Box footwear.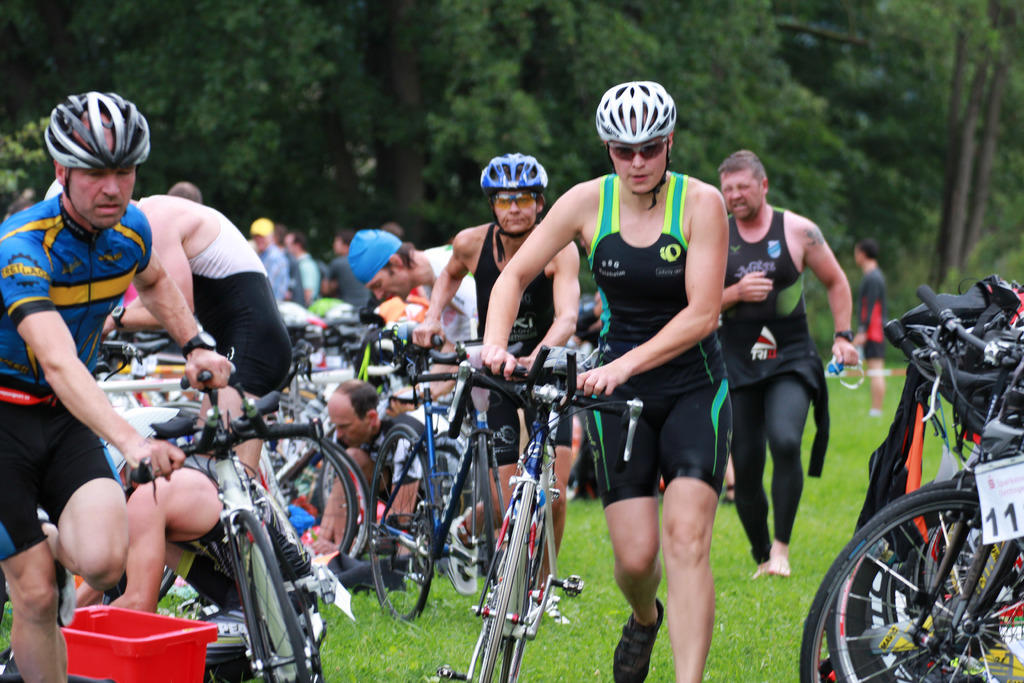
box(719, 483, 737, 504).
